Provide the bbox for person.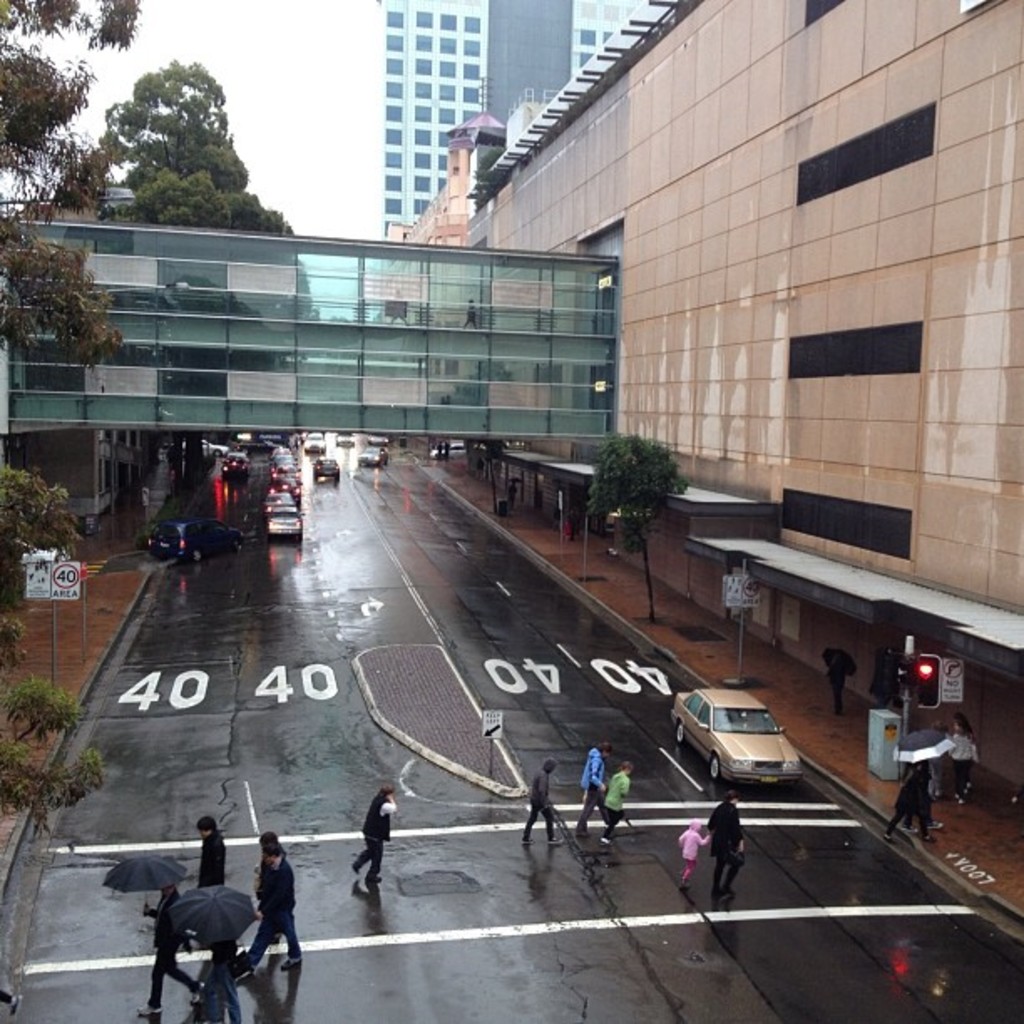
box=[351, 788, 395, 887].
